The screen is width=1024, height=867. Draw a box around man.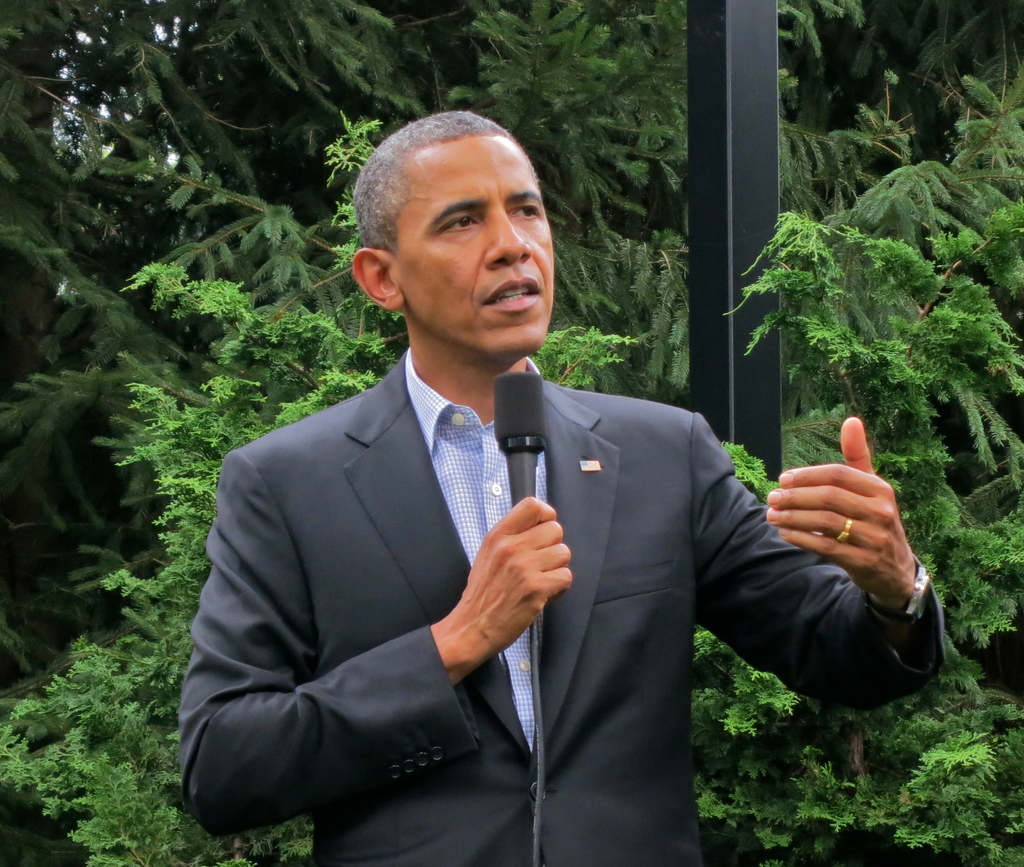
<box>179,111,945,866</box>.
